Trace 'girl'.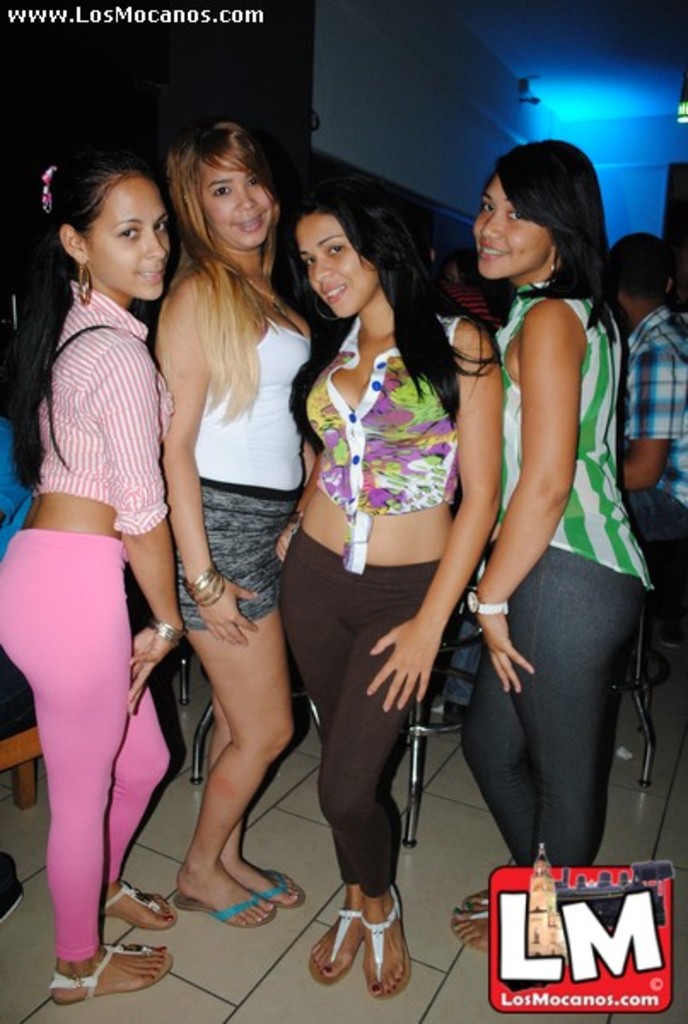
Traced to detection(0, 154, 174, 1007).
